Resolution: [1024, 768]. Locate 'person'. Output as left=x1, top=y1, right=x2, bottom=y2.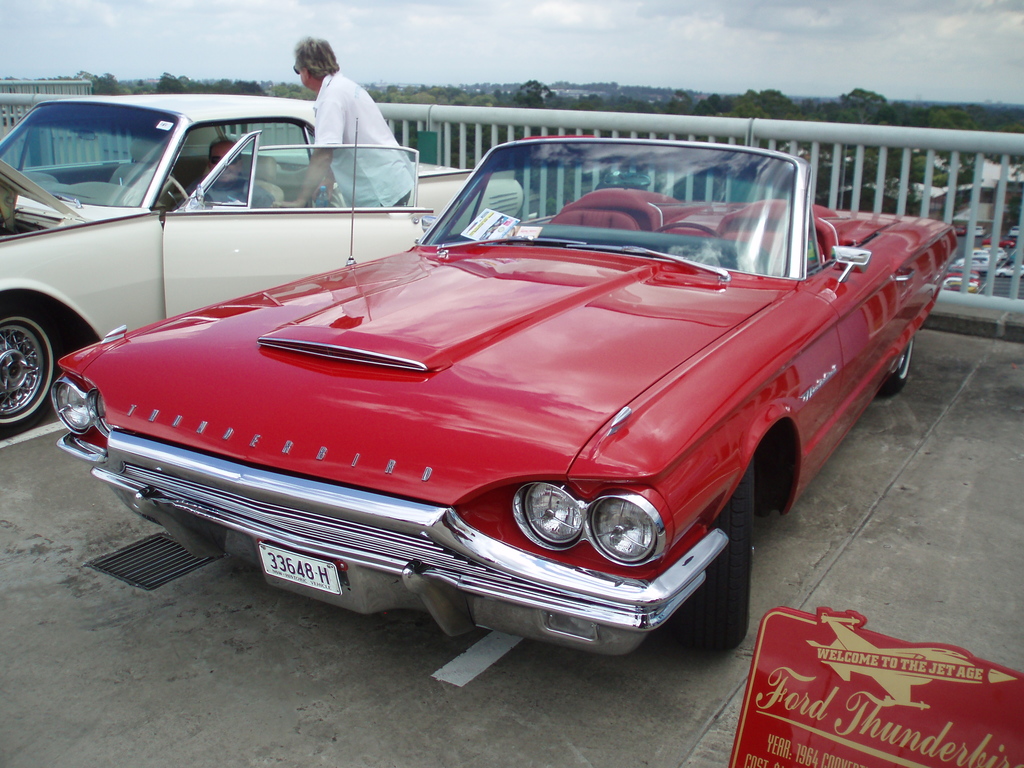
left=190, top=135, right=253, bottom=211.
